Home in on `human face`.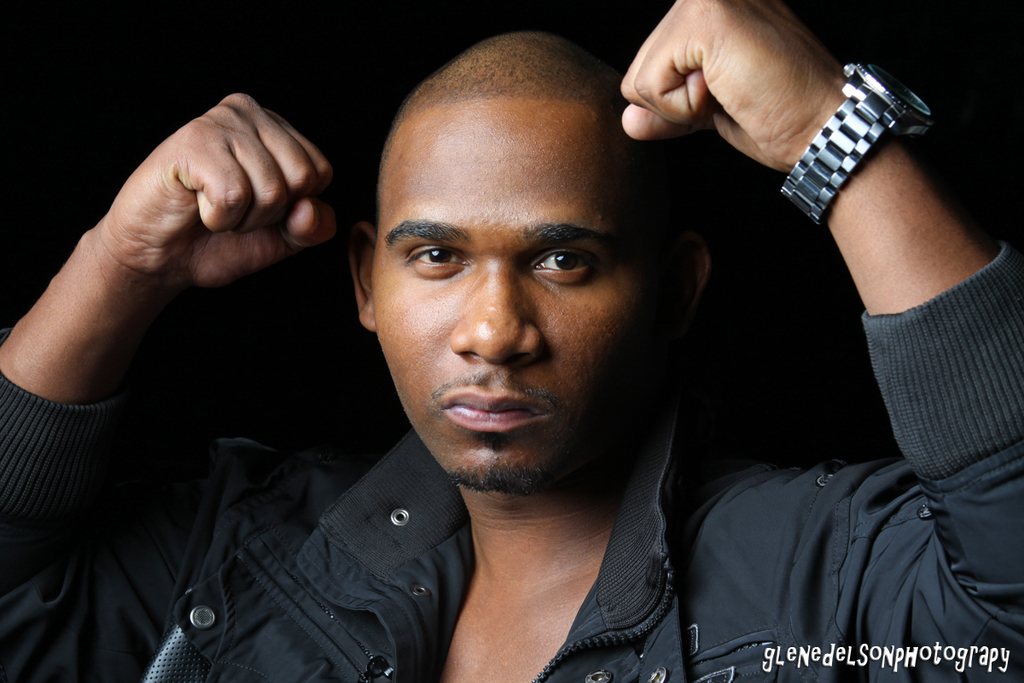
Homed in at Rect(372, 102, 660, 496).
